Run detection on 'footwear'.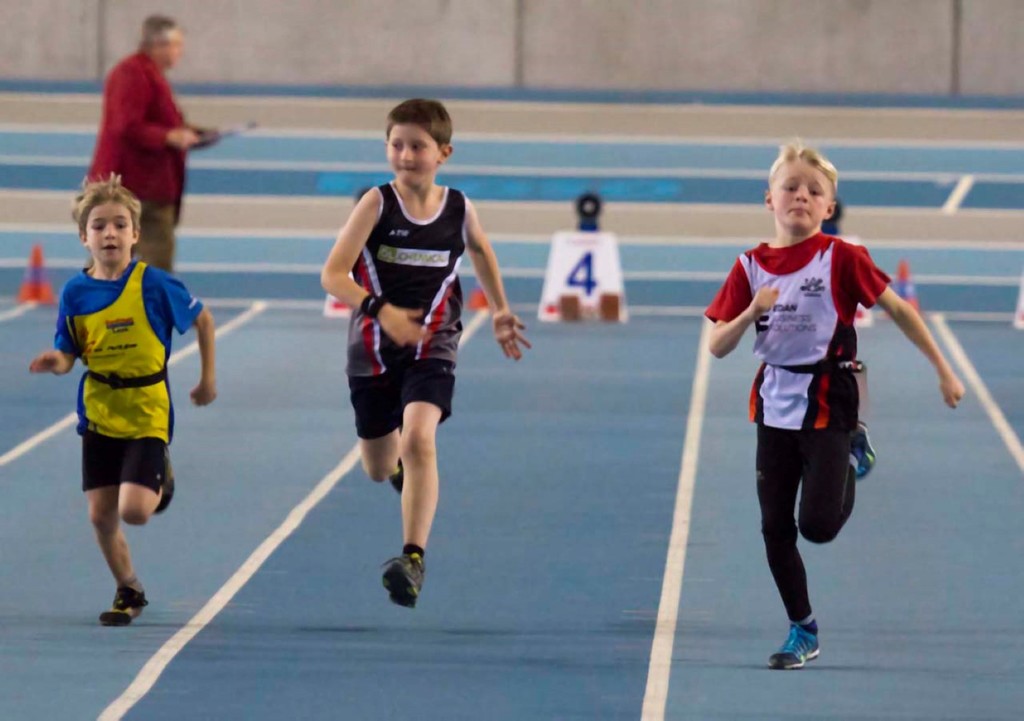
Result: 765/617/841/680.
